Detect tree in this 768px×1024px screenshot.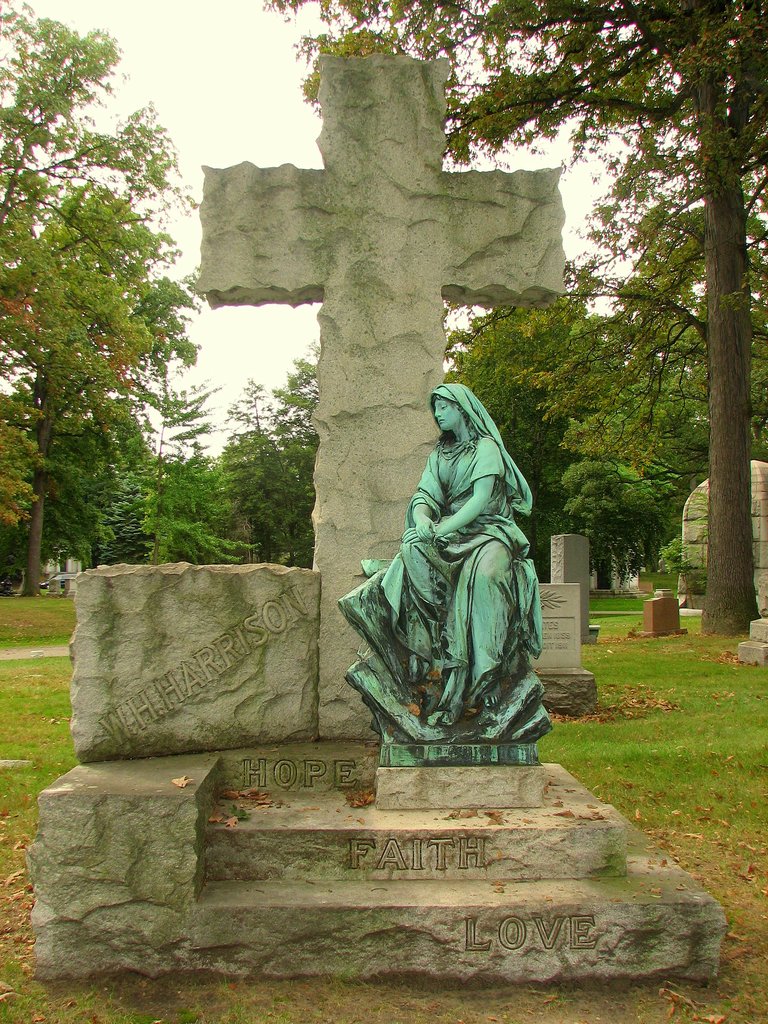
Detection: left=252, top=0, right=767, bottom=640.
